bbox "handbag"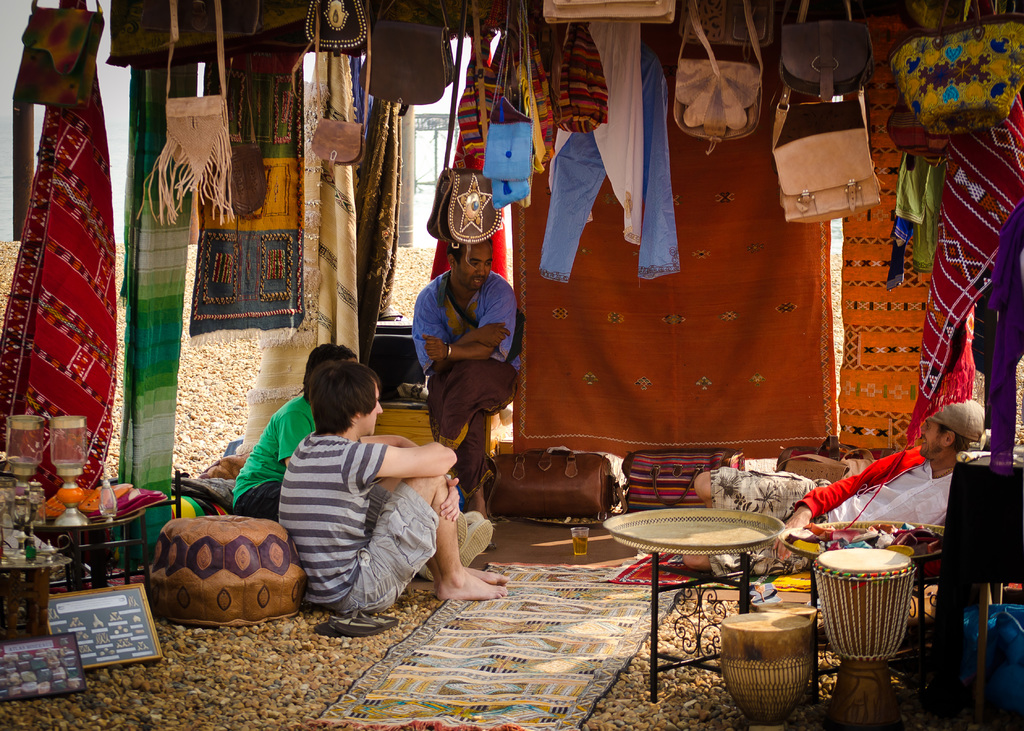
[x1=492, y1=447, x2=625, y2=529]
